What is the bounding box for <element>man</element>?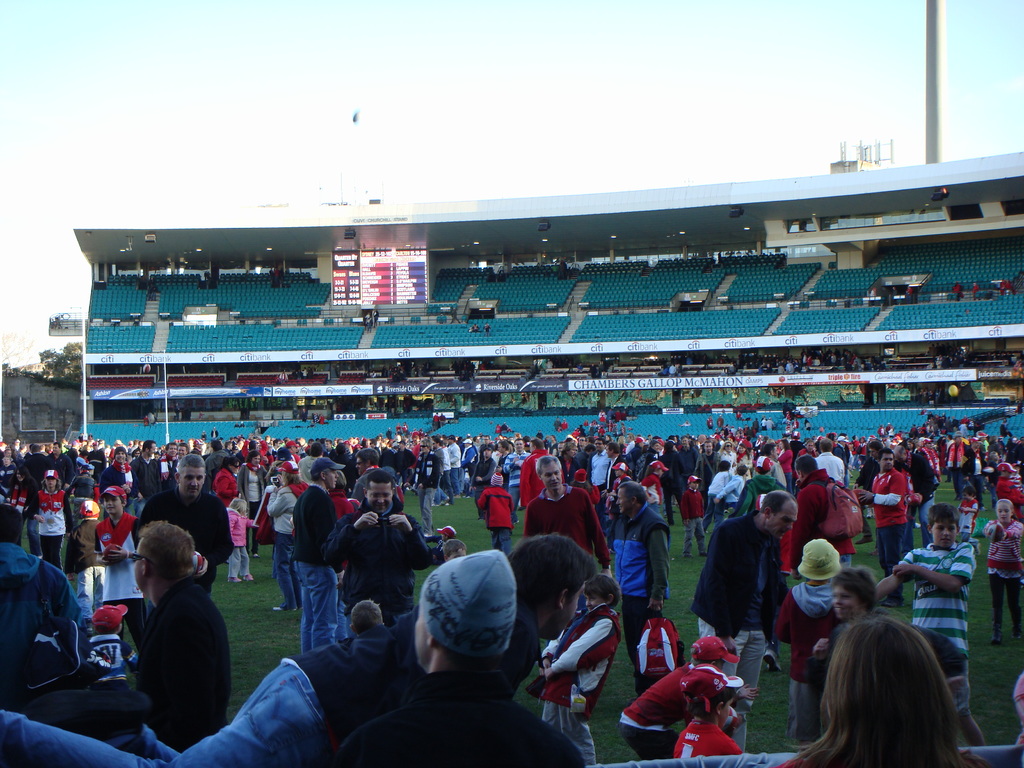
<region>559, 418, 570, 431</region>.
